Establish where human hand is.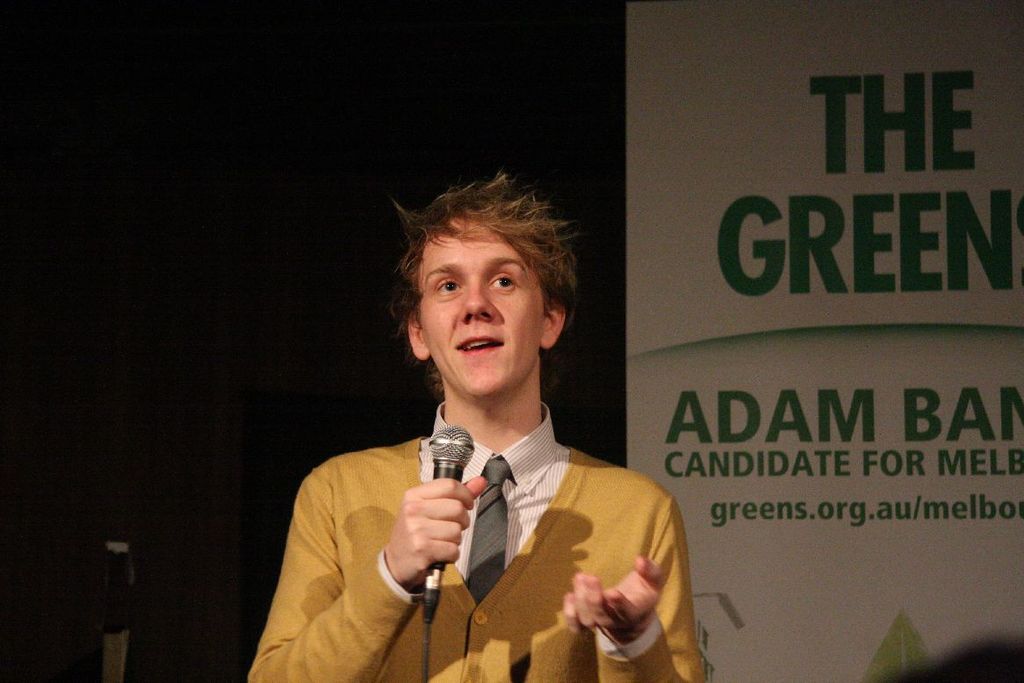
Established at [561,552,665,644].
